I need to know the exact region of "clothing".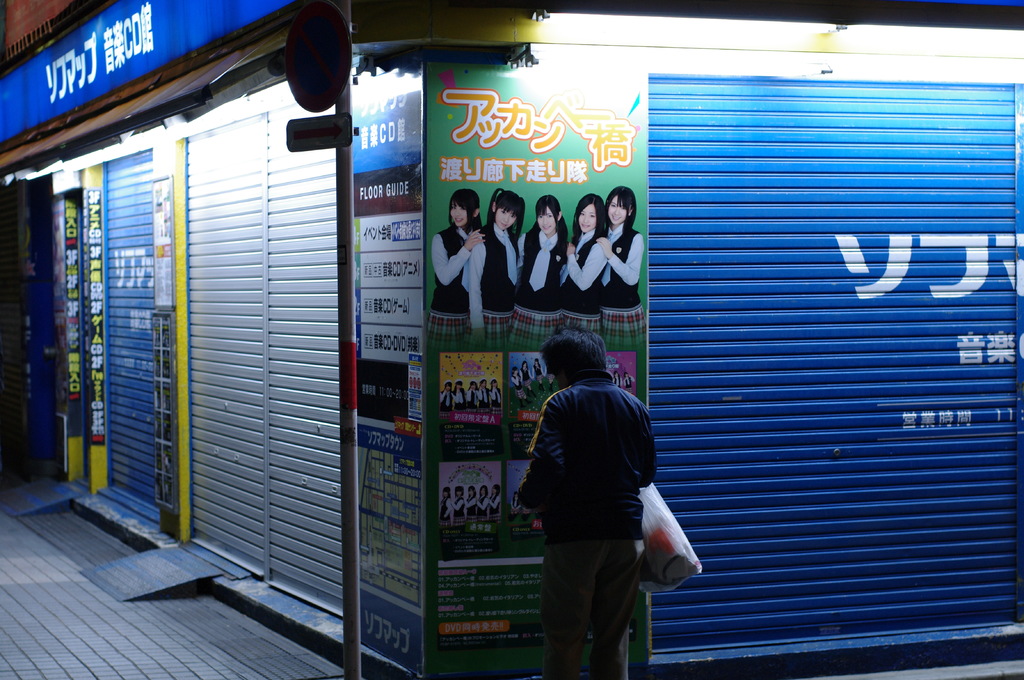
Region: [559, 230, 612, 340].
